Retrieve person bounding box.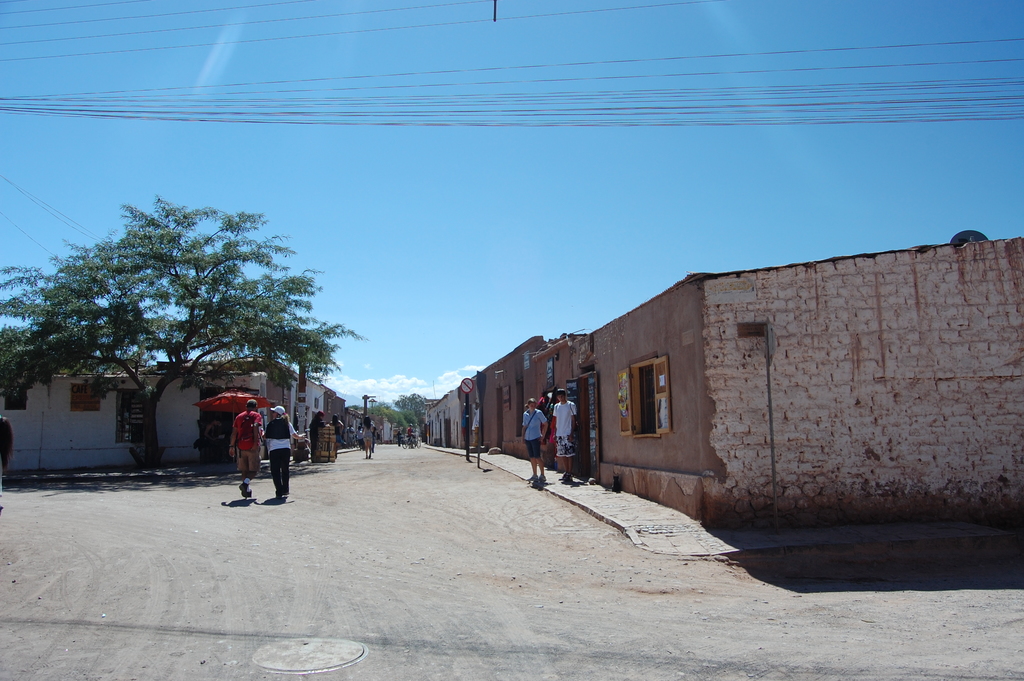
Bounding box: [x1=200, y1=418, x2=221, y2=441].
